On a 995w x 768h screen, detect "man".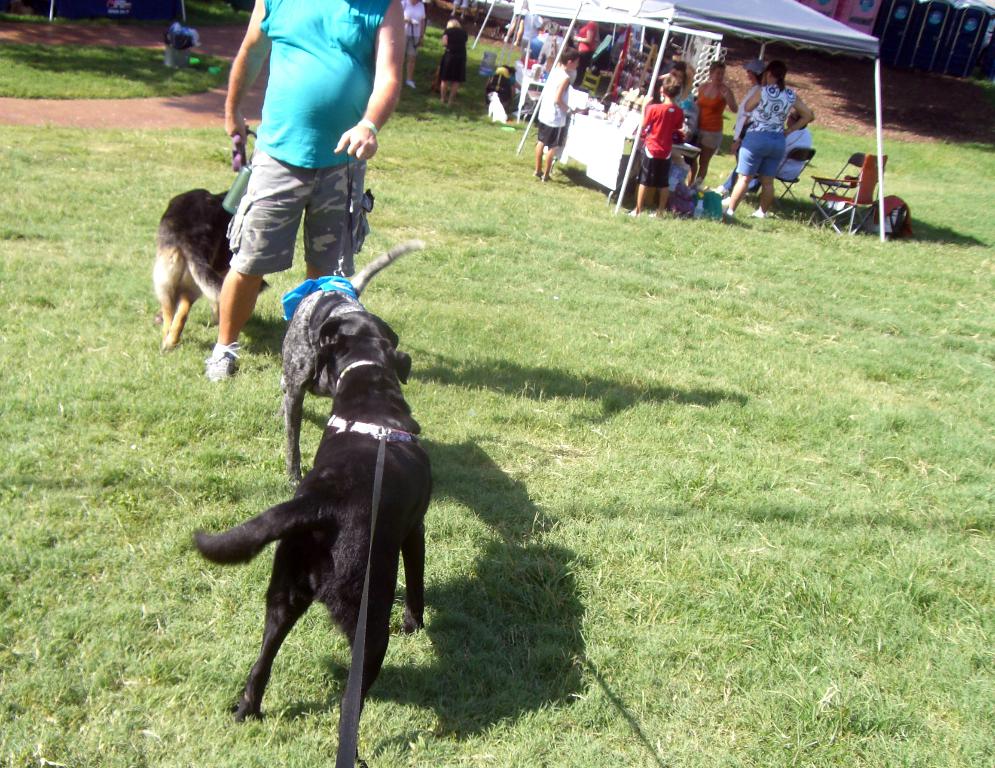
detection(193, 0, 407, 356).
